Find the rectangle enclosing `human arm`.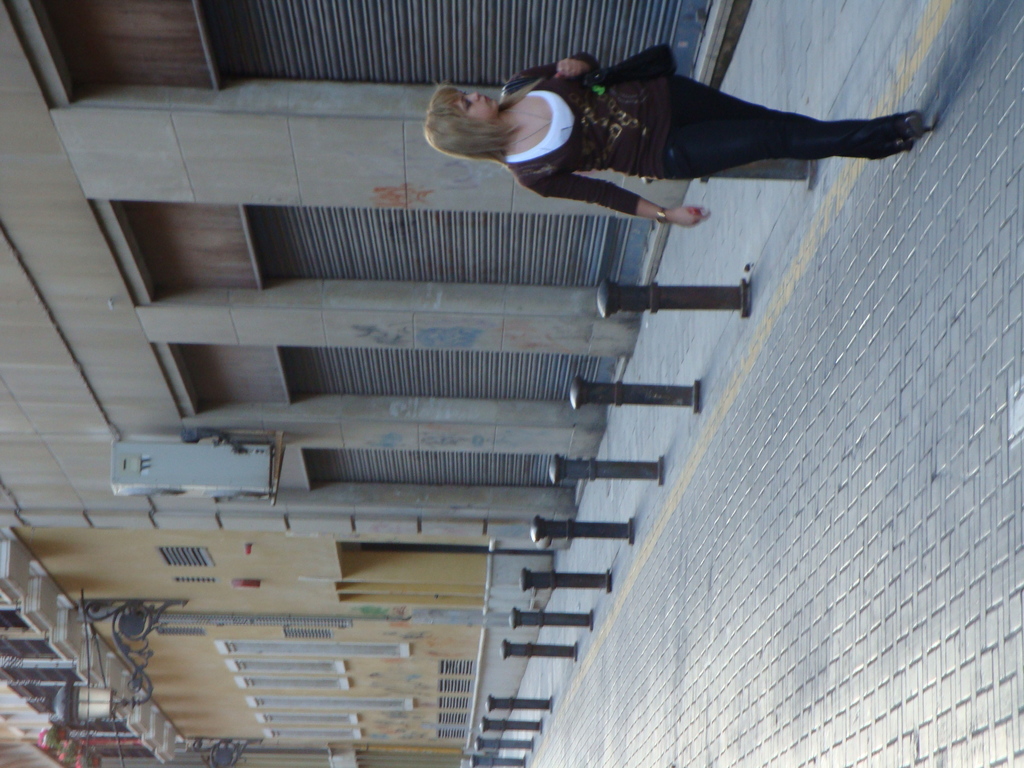
<box>514,51,598,76</box>.
